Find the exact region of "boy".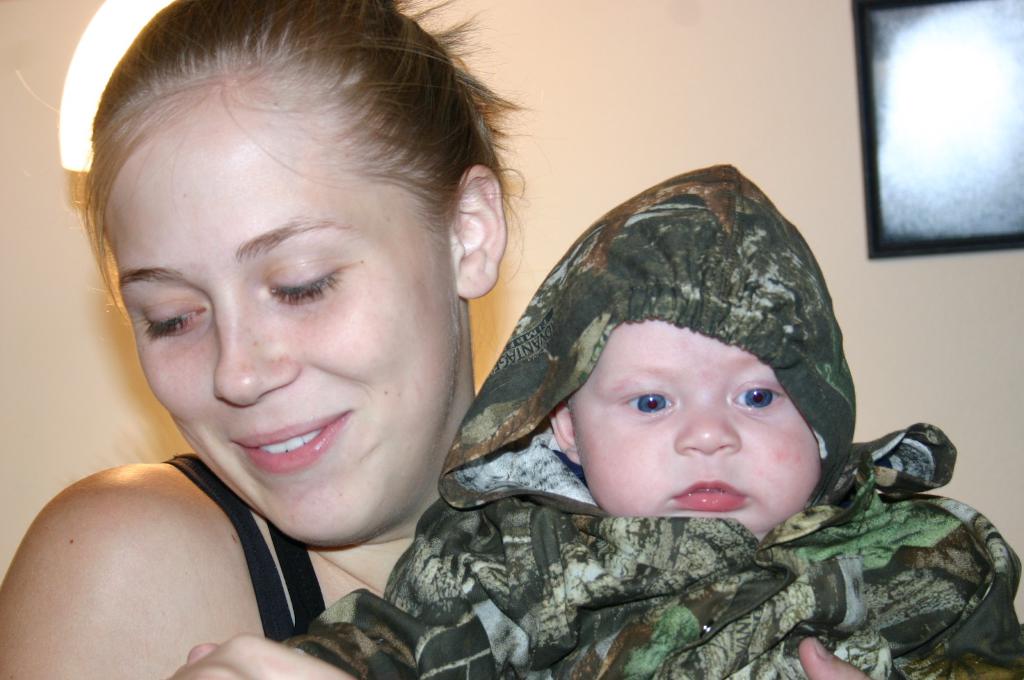
Exact region: 278:165:1023:679.
